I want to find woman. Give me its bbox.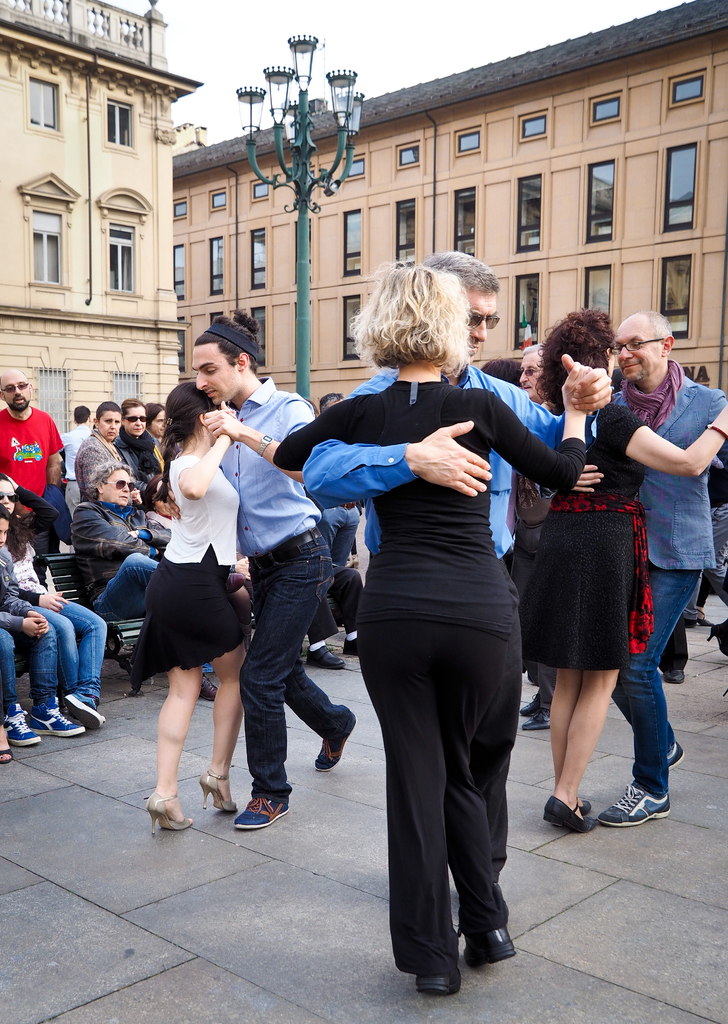
box=[73, 394, 131, 504].
